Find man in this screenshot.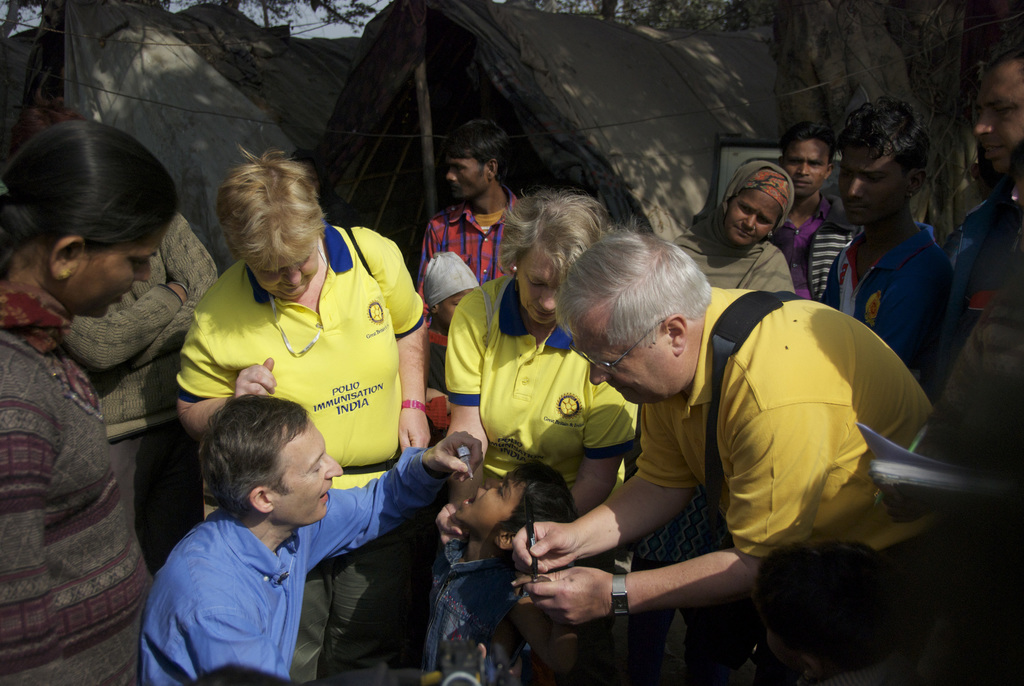
The bounding box for man is detection(136, 389, 481, 685).
